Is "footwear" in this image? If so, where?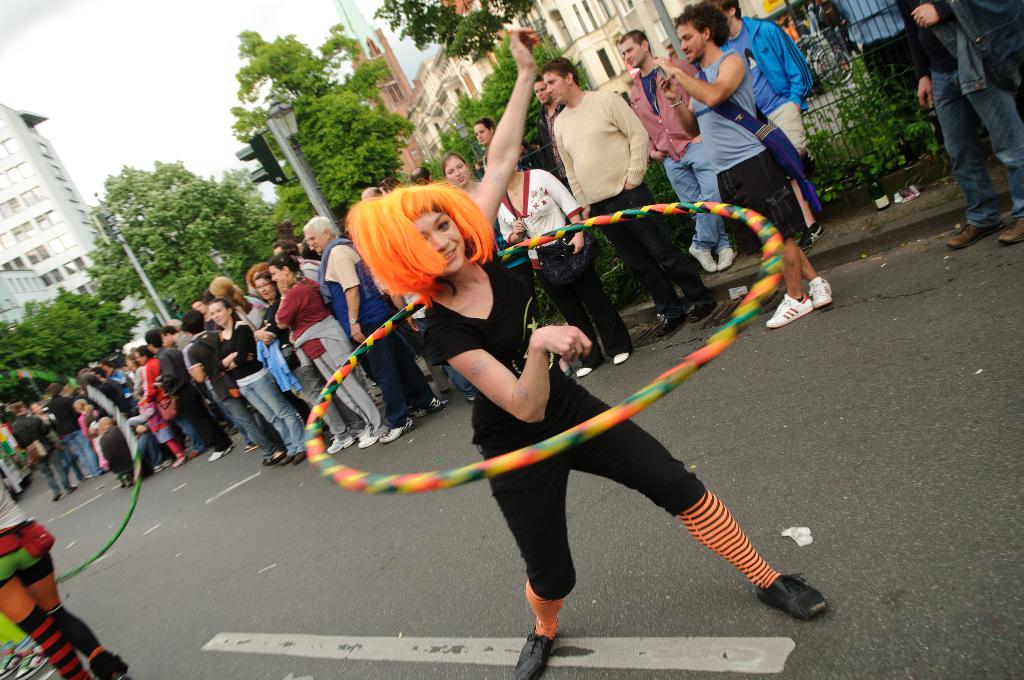
Yes, at left=360, top=426, right=394, bottom=448.
